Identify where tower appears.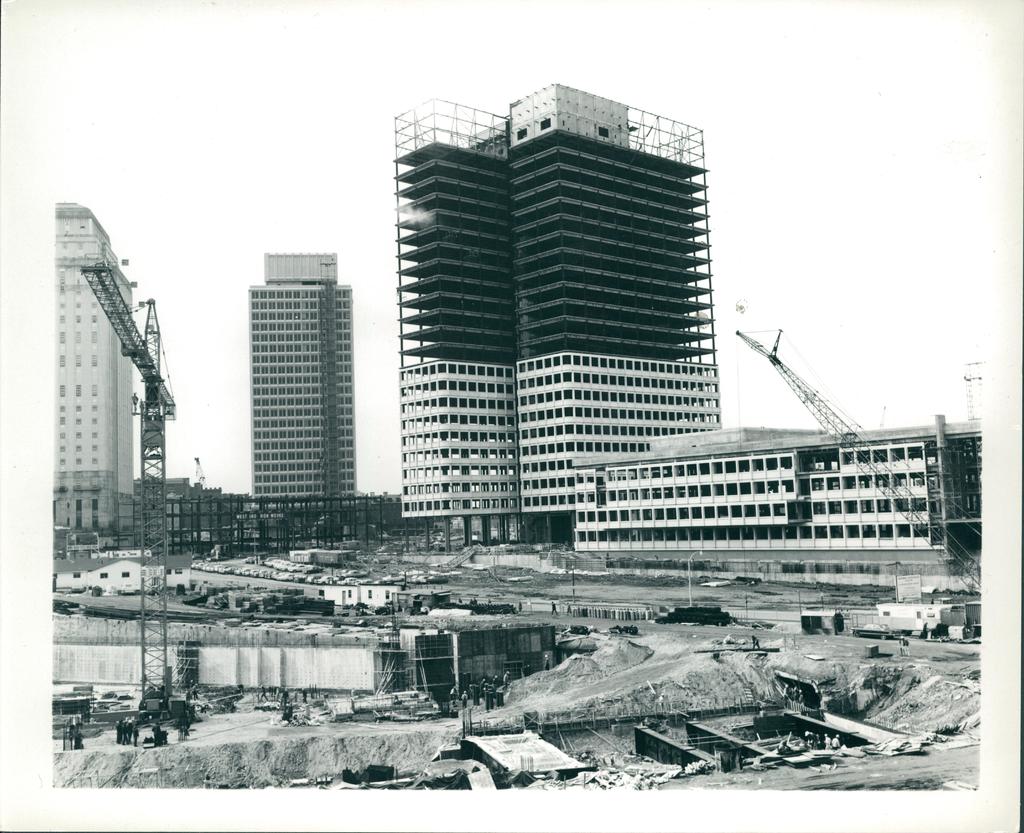
Appears at box=[52, 205, 138, 535].
